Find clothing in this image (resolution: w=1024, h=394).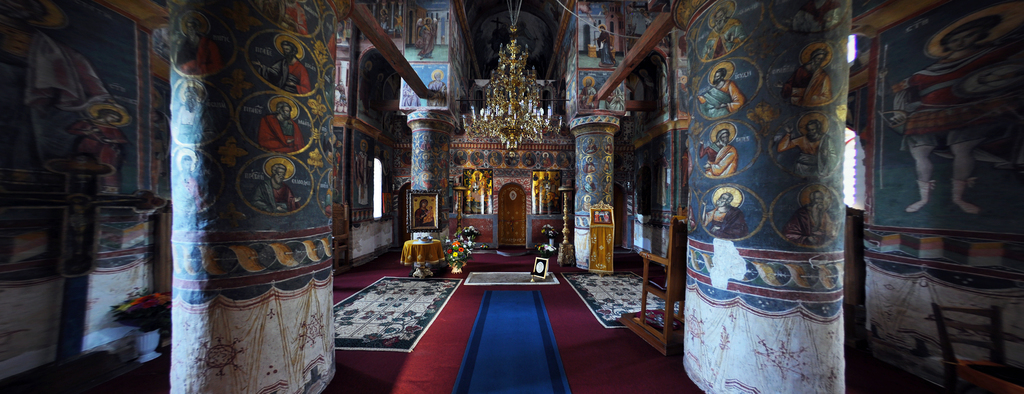
{"left": 785, "top": 205, "right": 837, "bottom": 246}.
